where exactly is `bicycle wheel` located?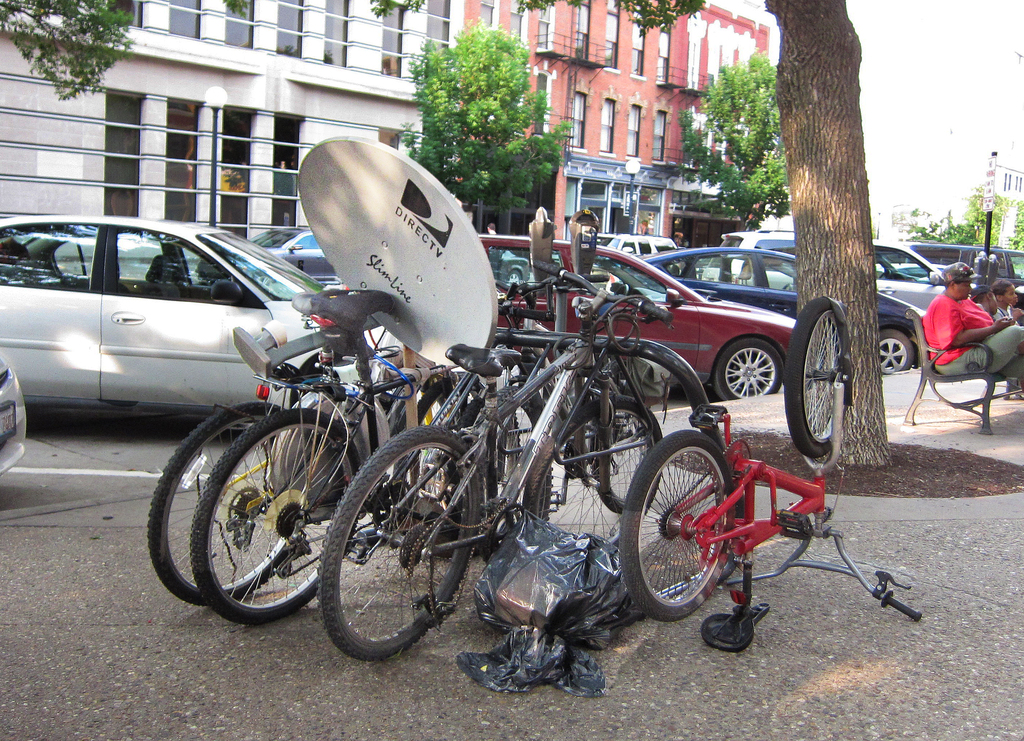
Its bounding box is locate(502, 427, 552, 529).
